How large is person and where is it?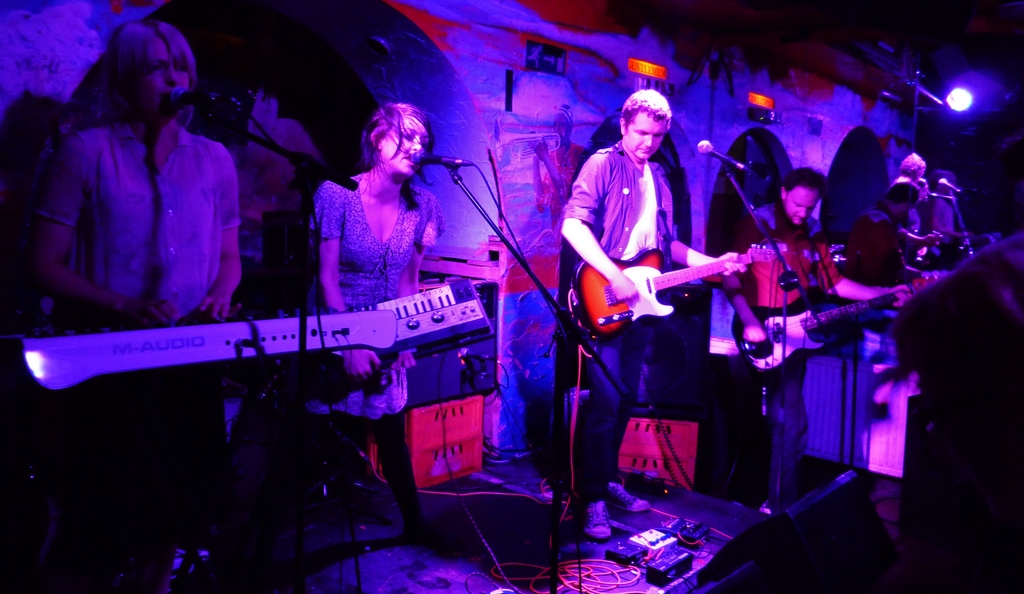
Bounding box: (left=31, top=17, right=241, bottom=593).
